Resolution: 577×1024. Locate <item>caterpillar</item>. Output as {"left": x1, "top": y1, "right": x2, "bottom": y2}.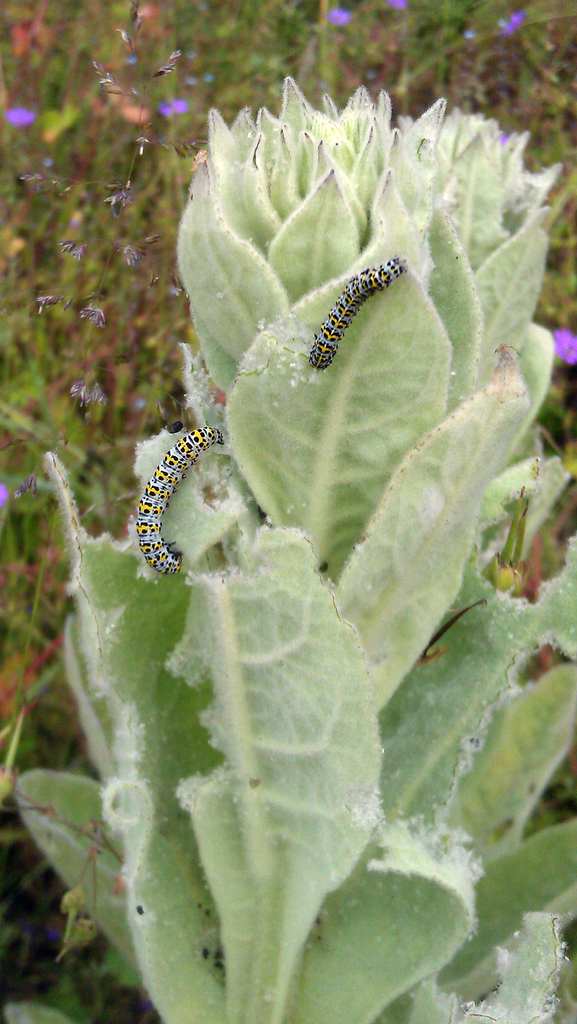
{"left": 295, "top": 243, "right": 405, "bottom": 370}.
